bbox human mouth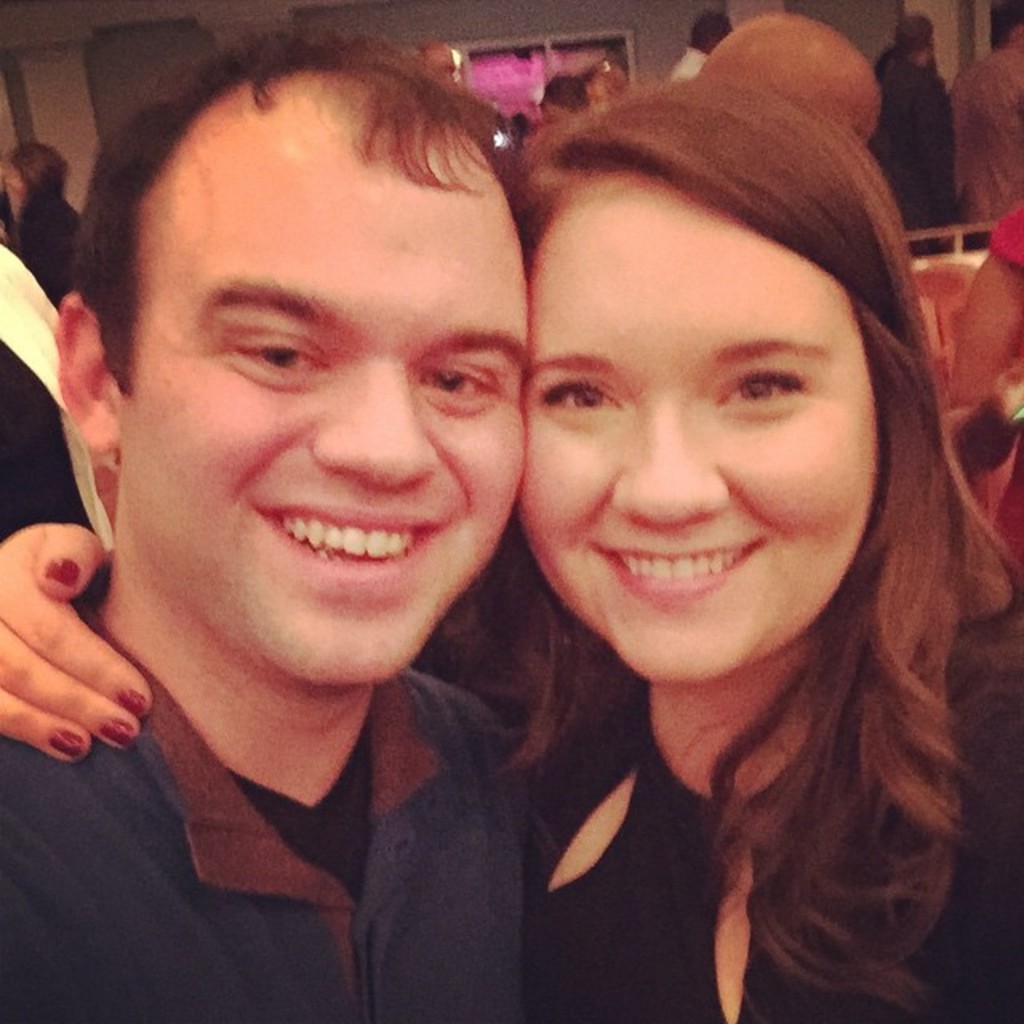
(592, 538, 763, 605)
